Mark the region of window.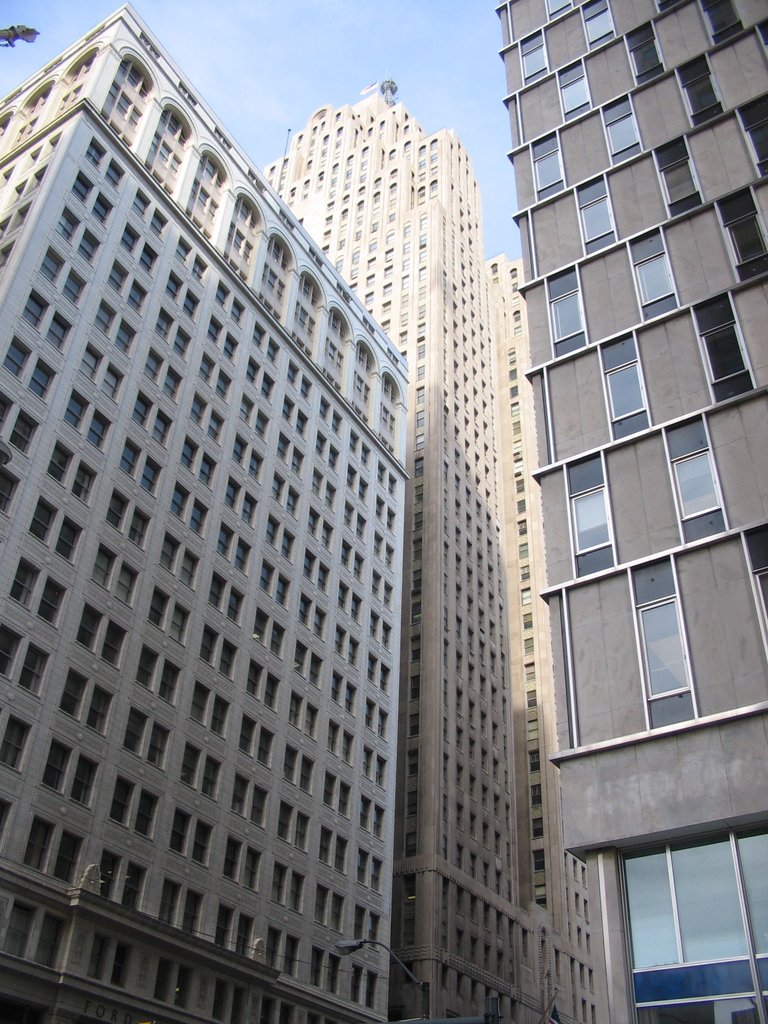
Region: x1=140 y1=343 x2=166 y2=383.
